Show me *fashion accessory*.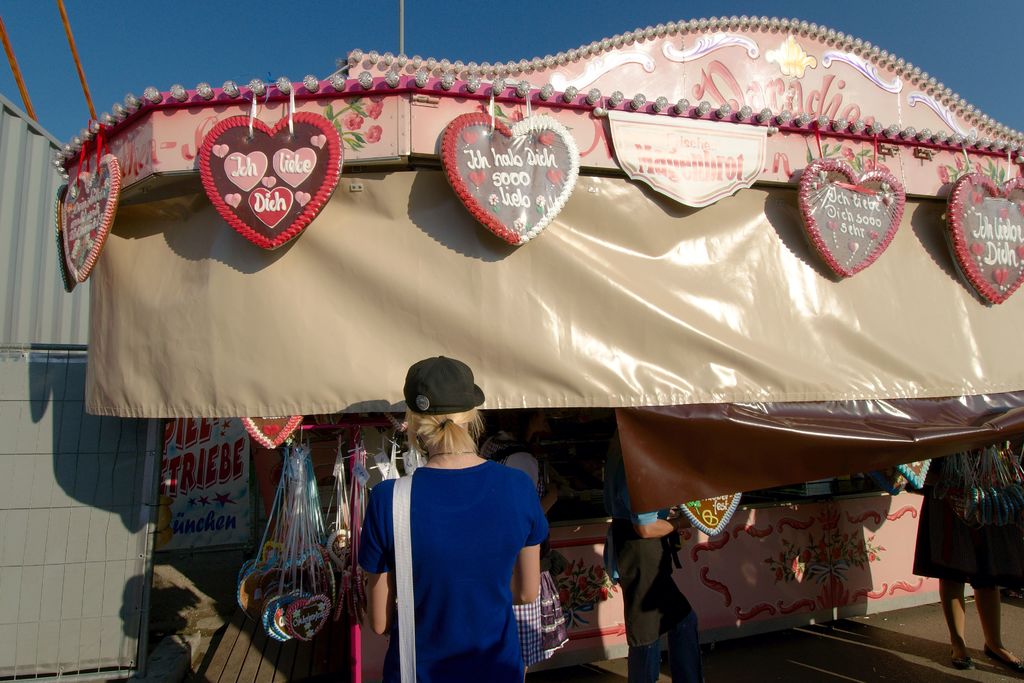
*fashion accessory* is here: bbox=[950, 645, 974, 670].
